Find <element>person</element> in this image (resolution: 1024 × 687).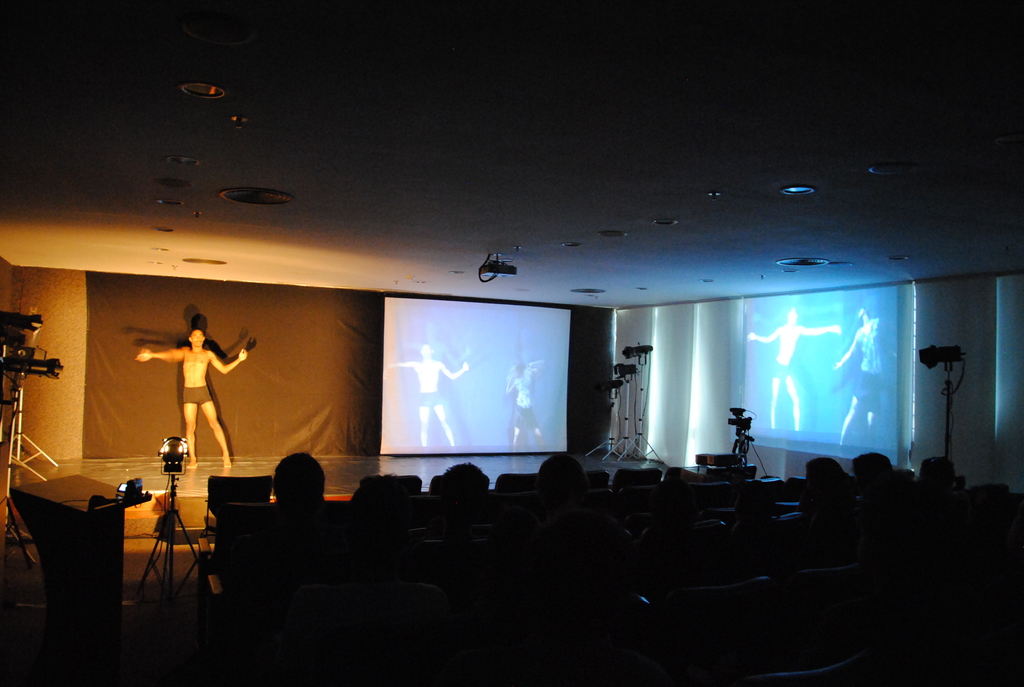
detection(745, 306, 841, 428).
